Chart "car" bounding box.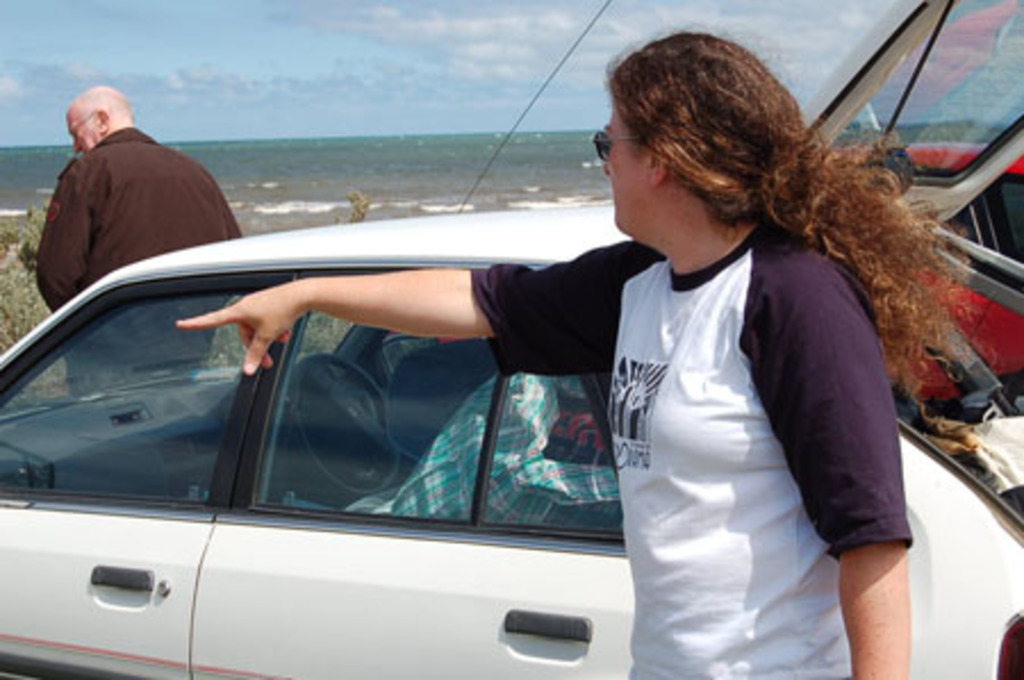
Charted: detection(0, 0, 1022, 678).
